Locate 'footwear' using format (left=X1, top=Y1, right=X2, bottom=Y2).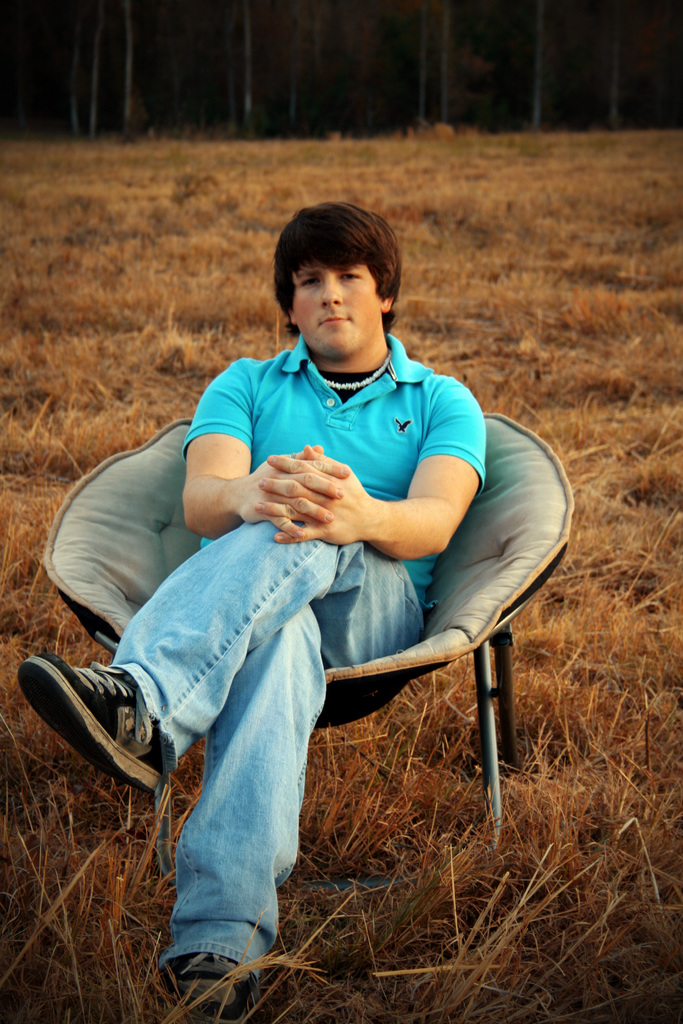
(left=15, top=652, right=178, bottom=807).
